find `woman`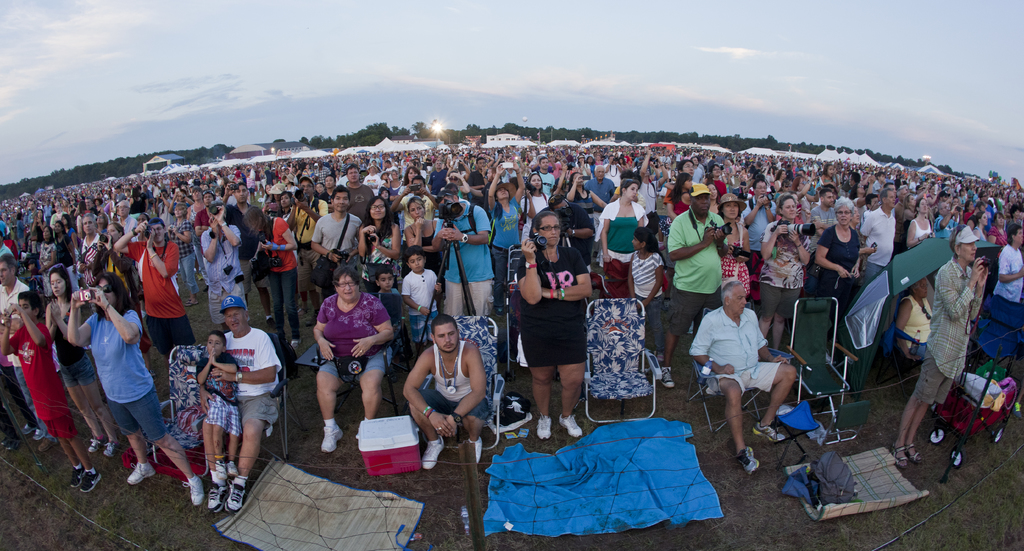
box=[518, 172, 556, 247]
